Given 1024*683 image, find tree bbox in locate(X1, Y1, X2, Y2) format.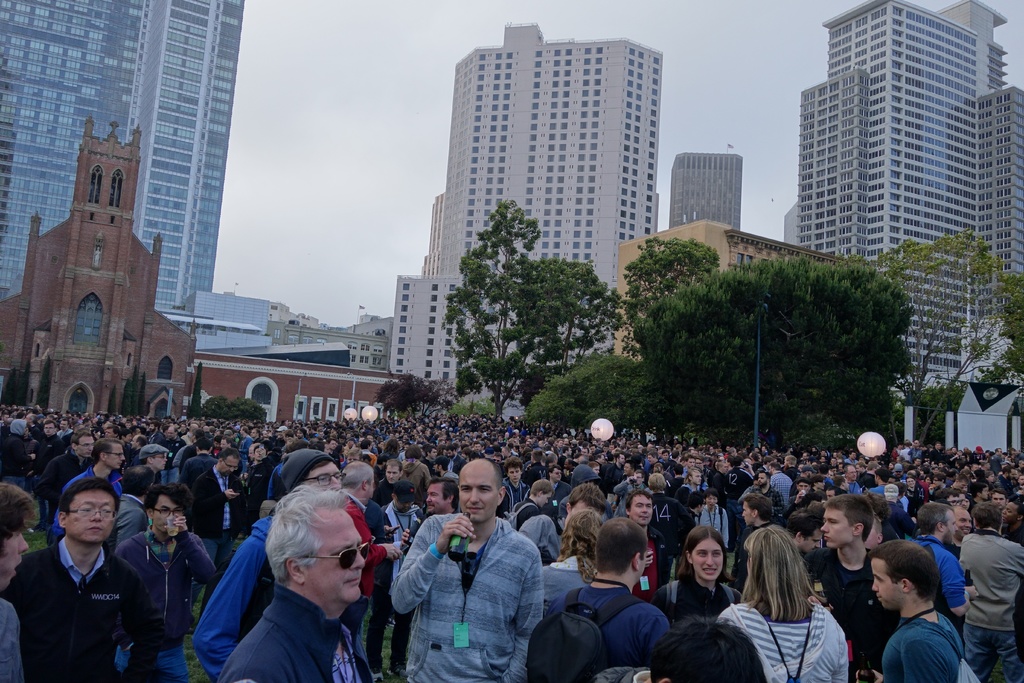
locate(0, 360, 29, 407).
